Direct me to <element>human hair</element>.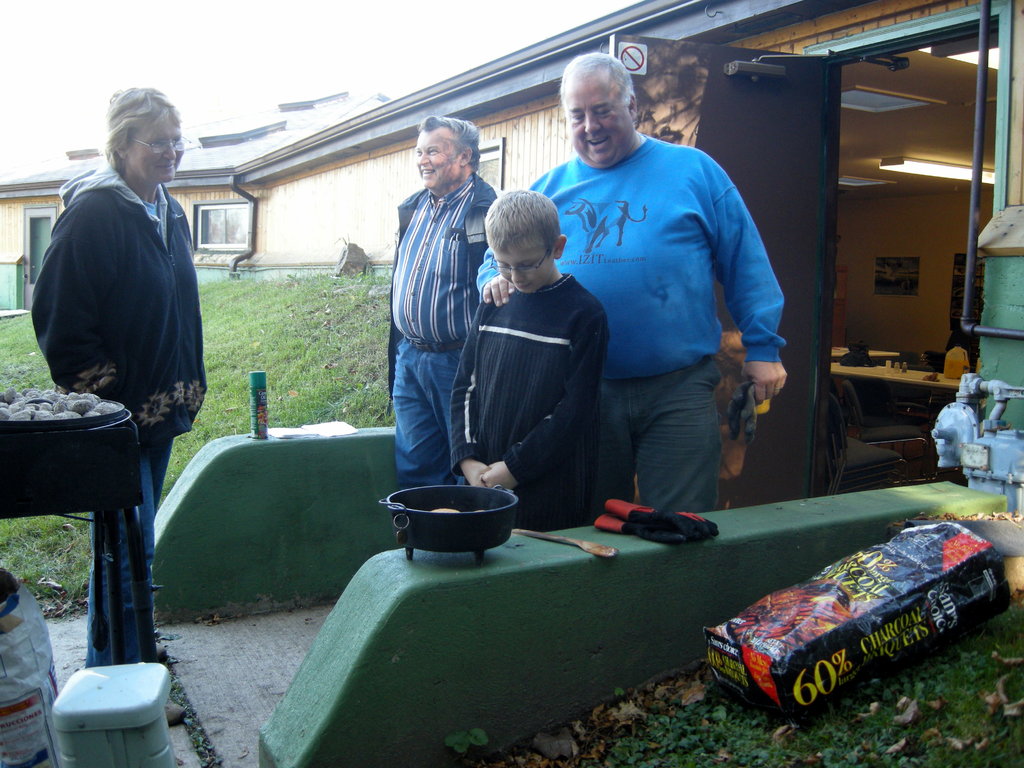
Direction: bbox(483, 189, 562, 259).
